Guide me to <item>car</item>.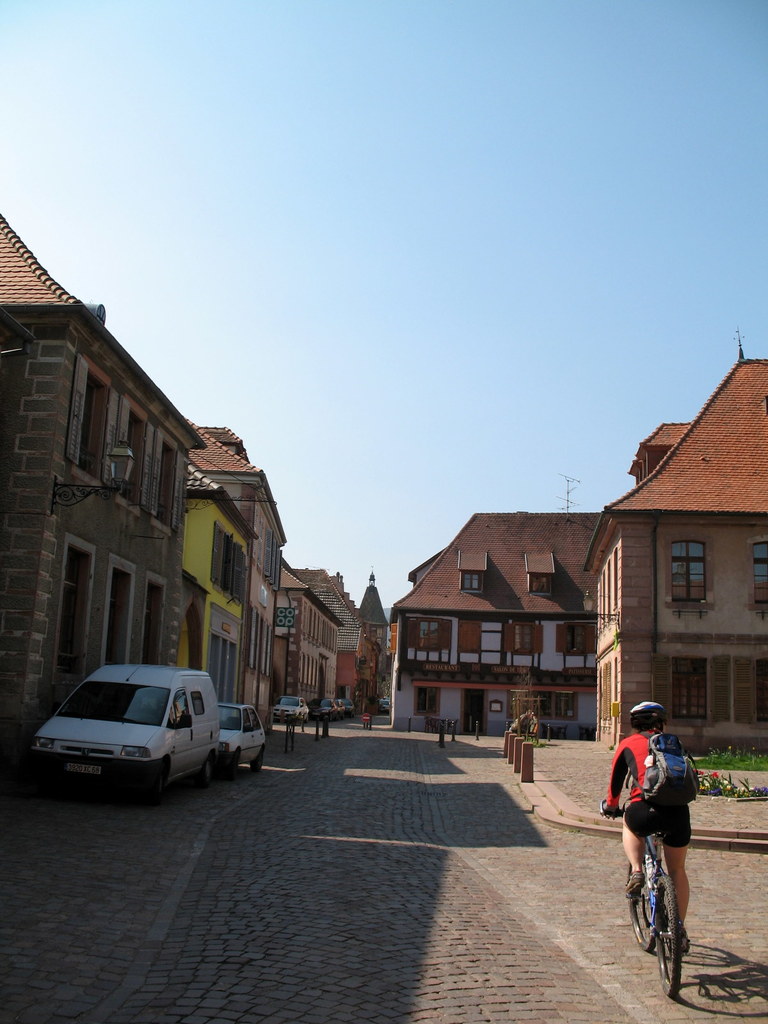
Guidance: pyautogui.locateOnScreen(273, 695, 308, 719).
